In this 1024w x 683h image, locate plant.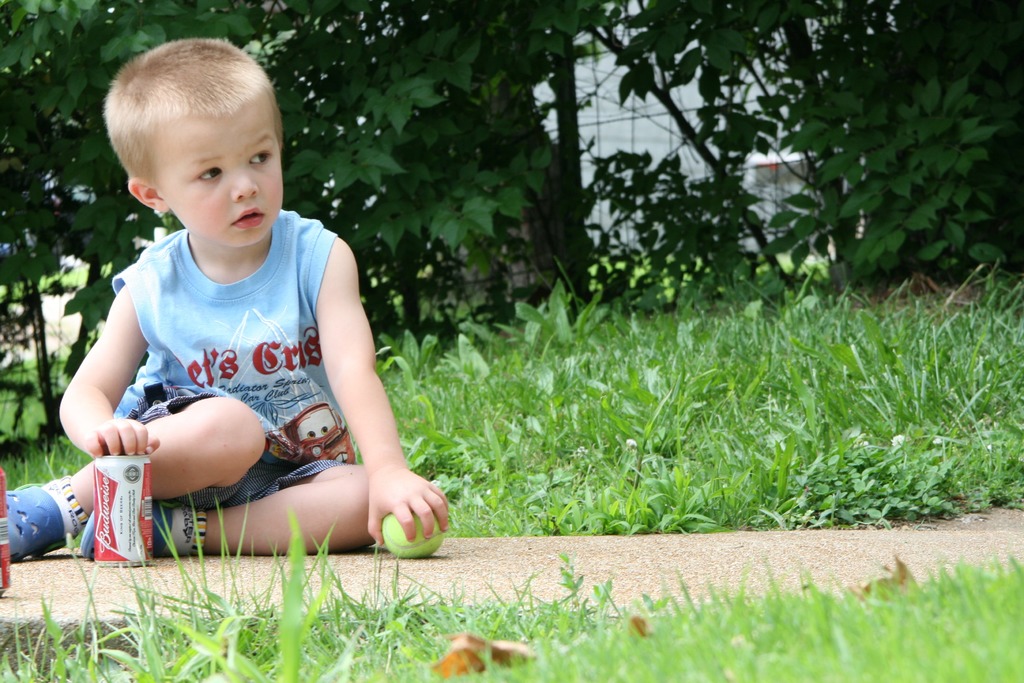
Bounding box: crop(491, 275, 612, 353).
